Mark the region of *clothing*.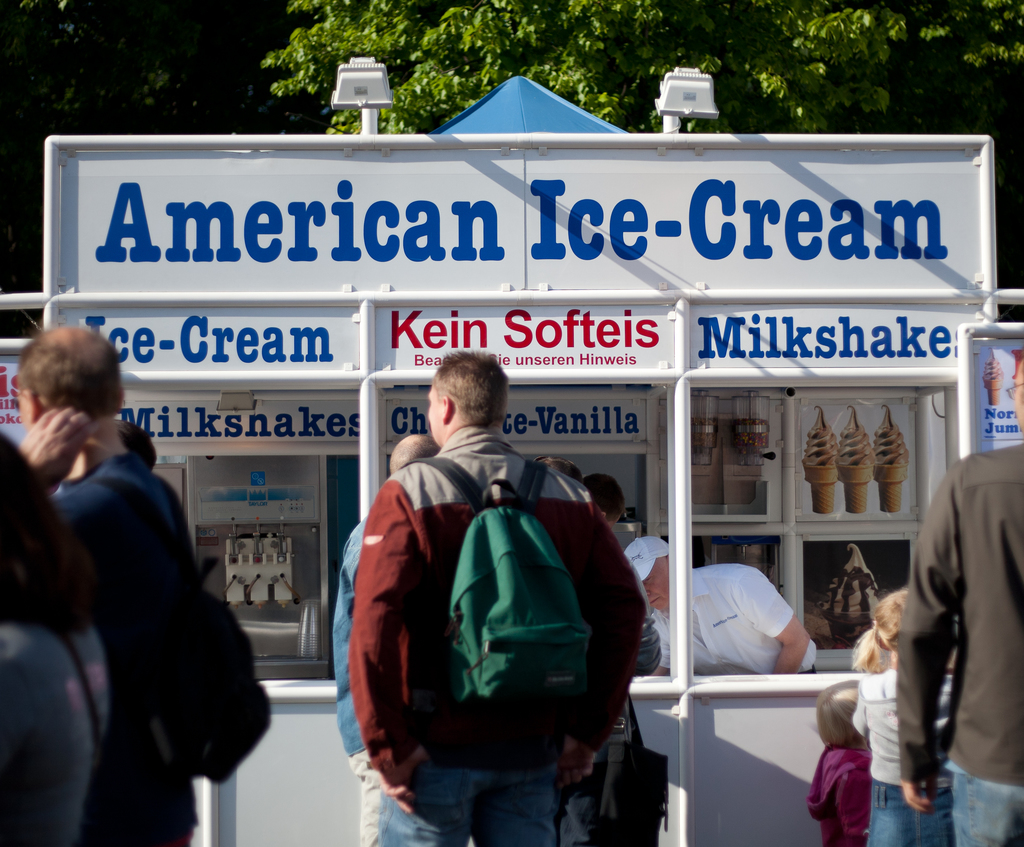
Region: x1=862 y1=780 x2=957 y2=846.
